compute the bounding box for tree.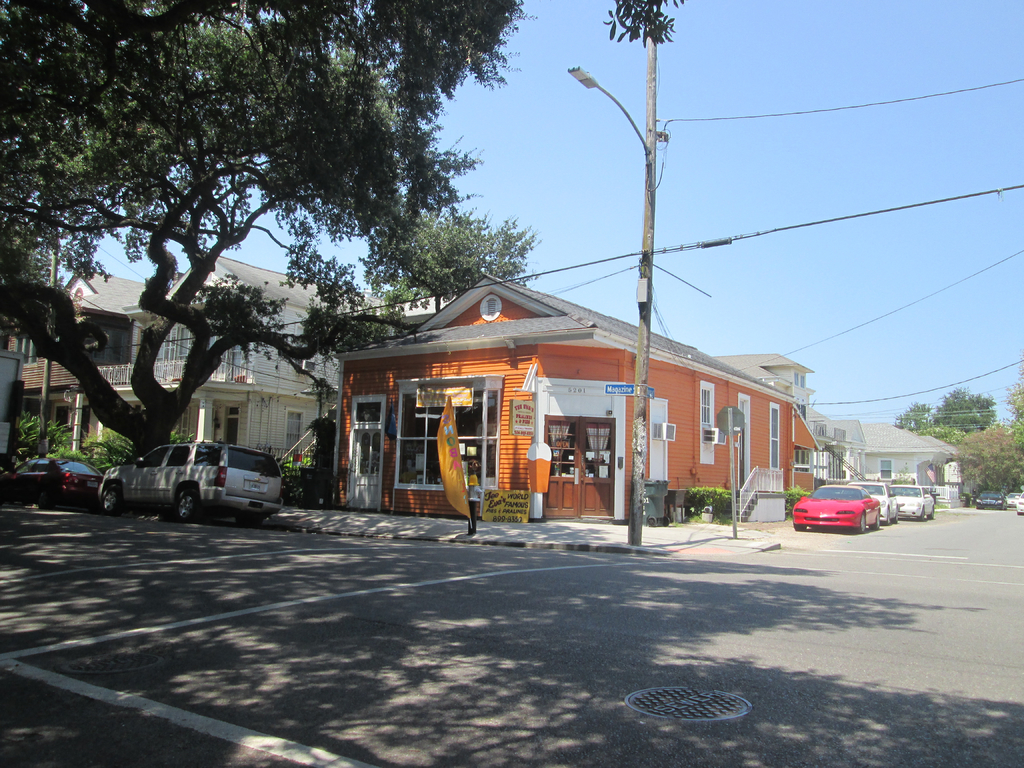
box(892, 398, 961, 447).
